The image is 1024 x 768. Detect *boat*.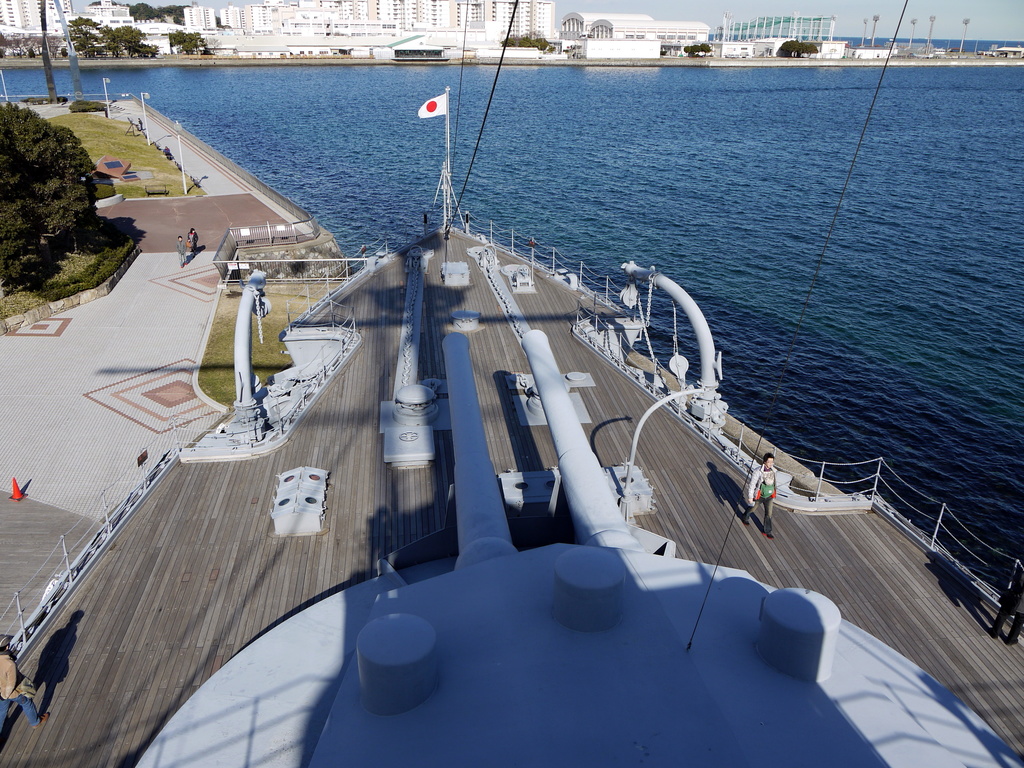
Detection: (x1=0, y1=0, x2=1023, y2=767).
